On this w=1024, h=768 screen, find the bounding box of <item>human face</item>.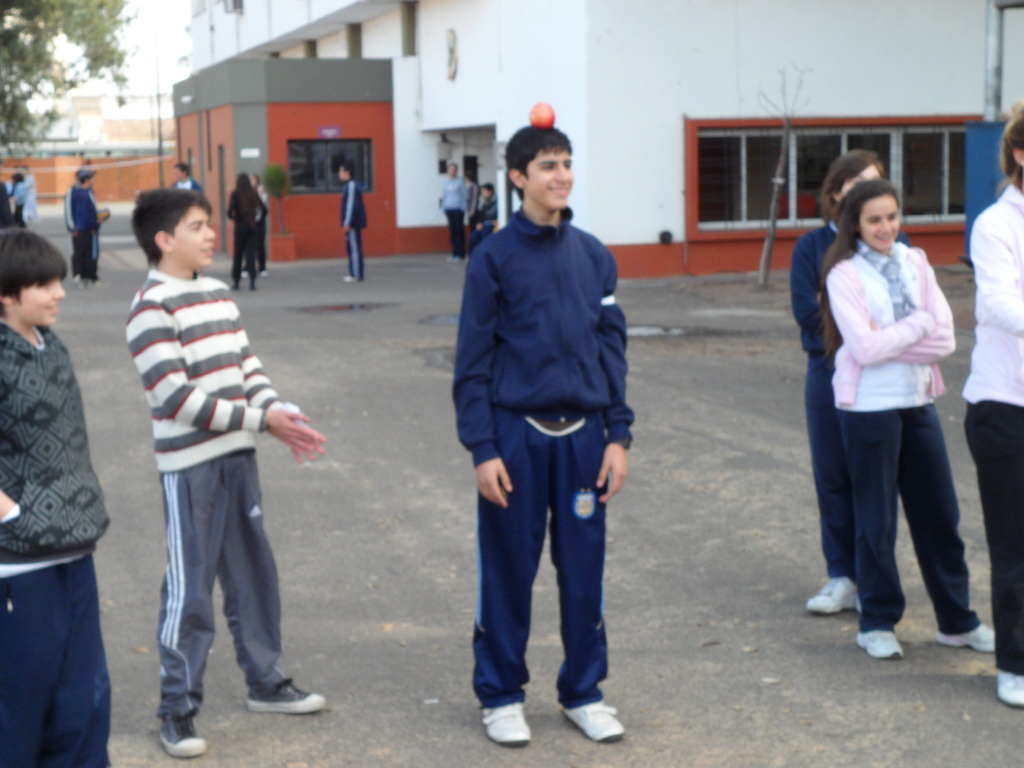
Bounding box: region(337, 168, 347, 179).
